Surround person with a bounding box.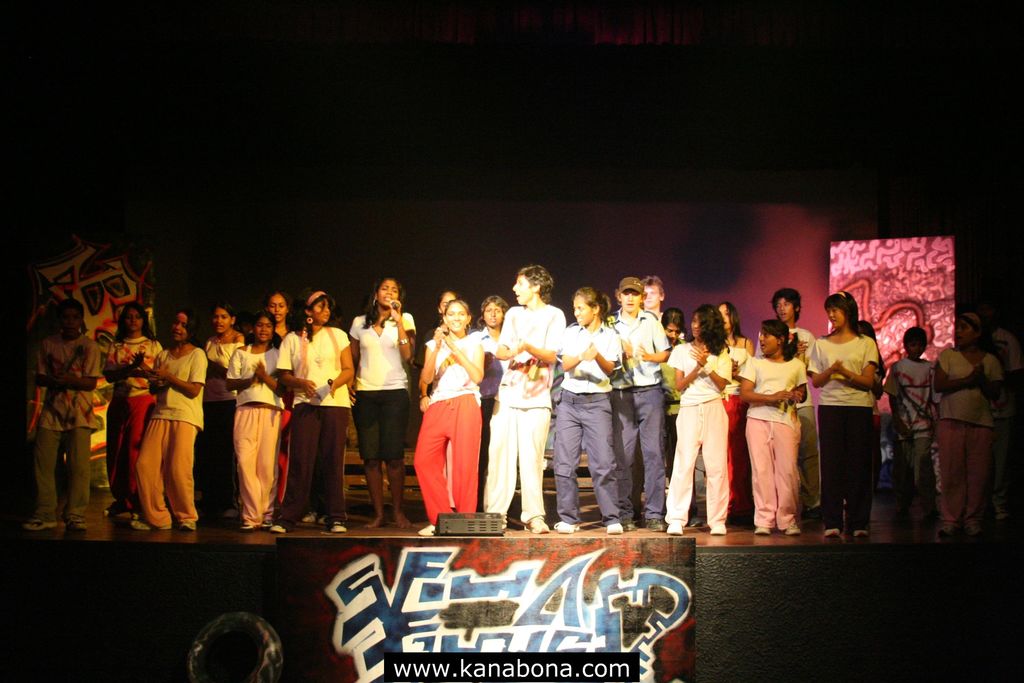
locate(349, 273, 417, 518).
